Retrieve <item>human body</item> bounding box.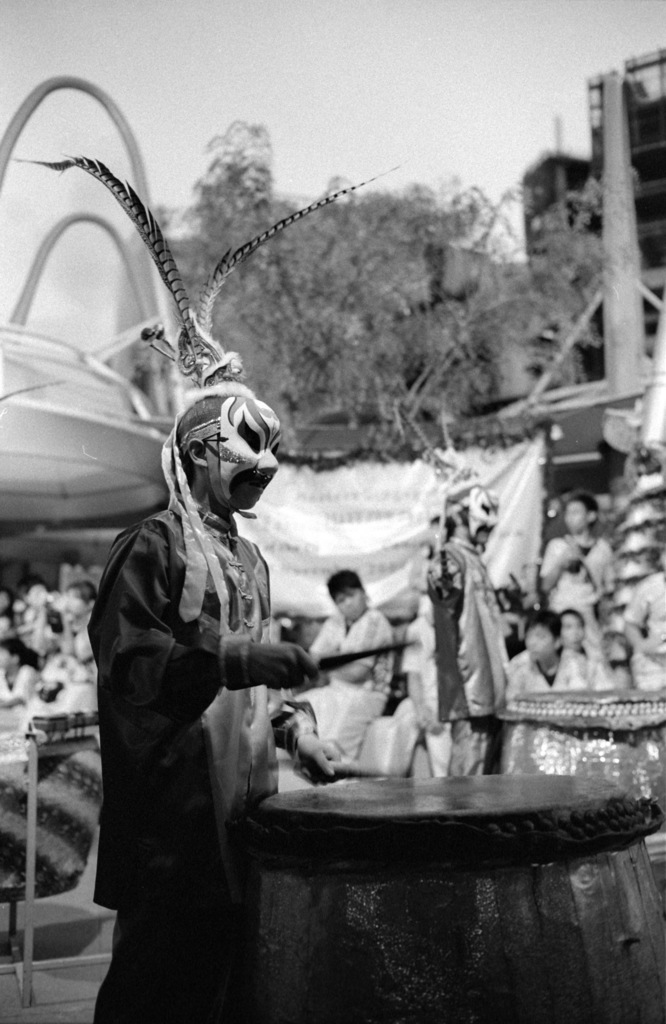
Bounding box: x1=430, y1=476, x2=512, y2=776.
